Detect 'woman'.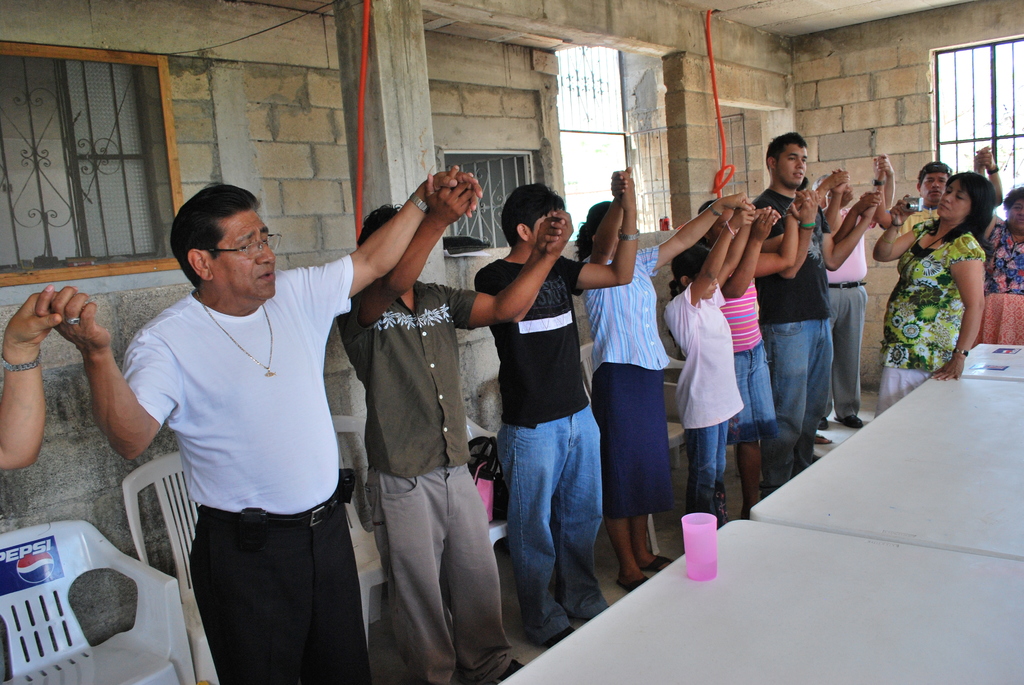
Detected at Rect(980, 177, 1023, 347).
